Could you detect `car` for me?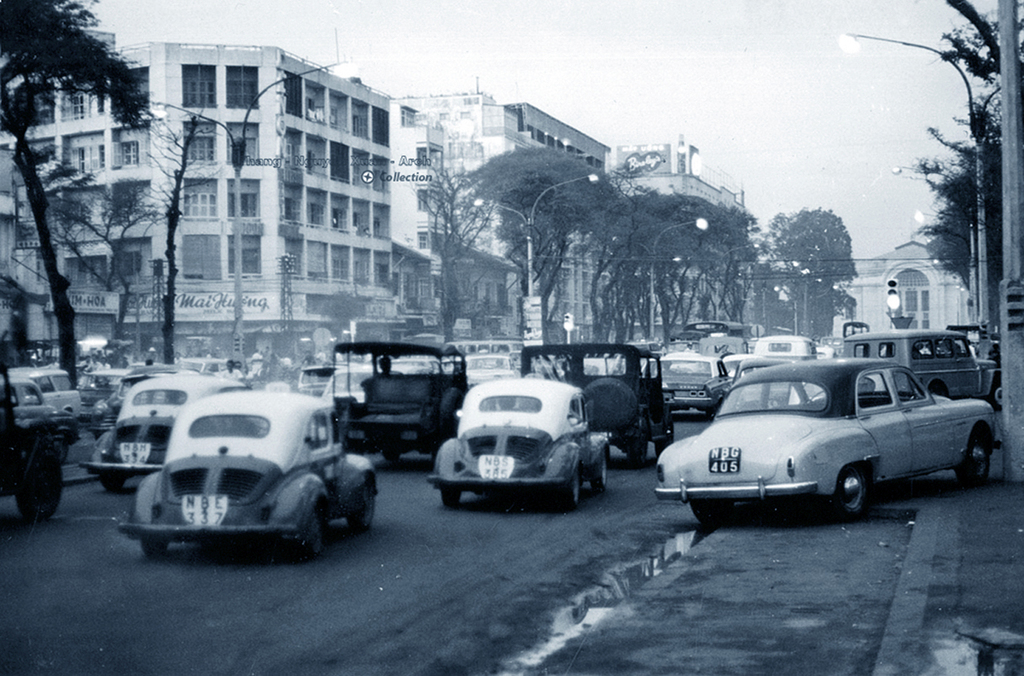
Detection result: [x1=320, y1=363, x2=414, y2=406].
